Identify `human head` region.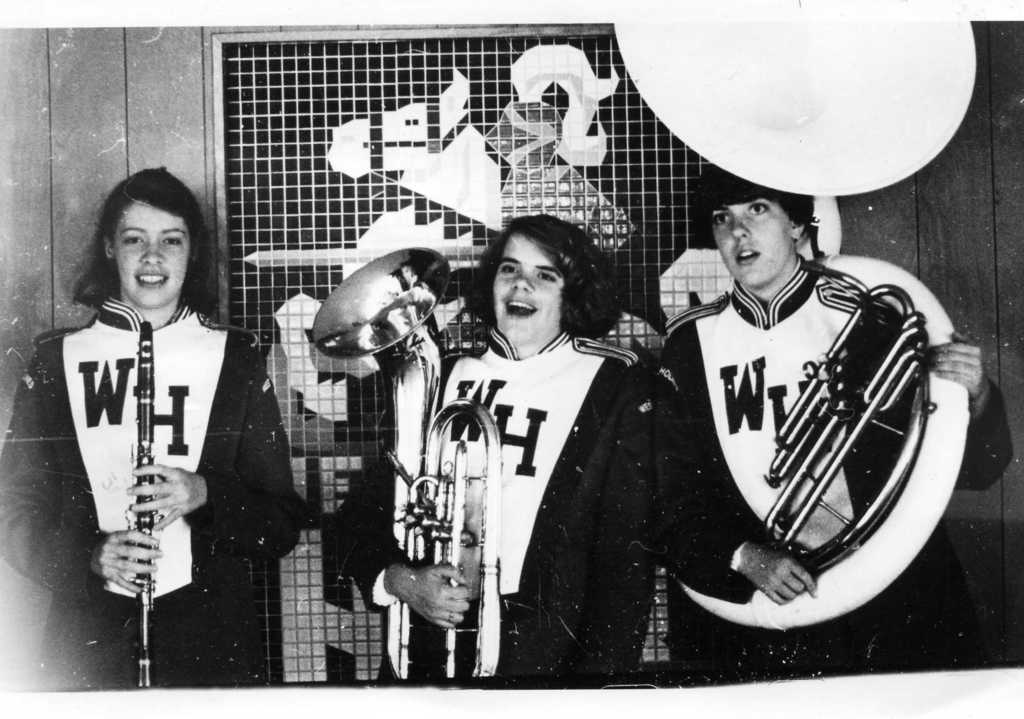
Region: 77, 161, 235, 315.
